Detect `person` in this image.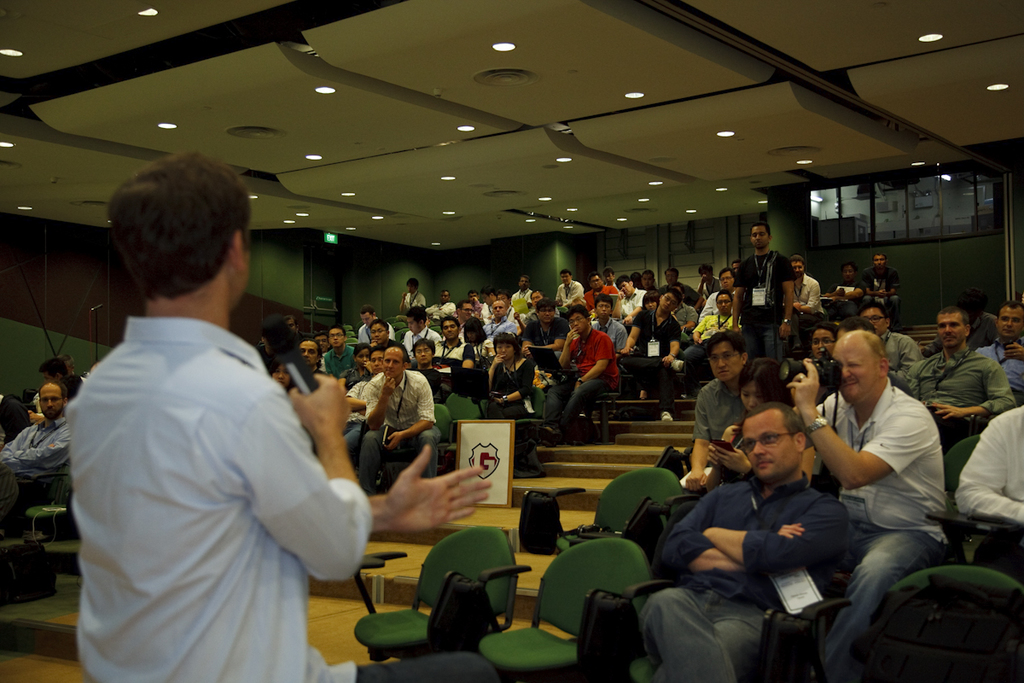
Detection: <bbox>977, 298, 1023, 405</bbox>.
